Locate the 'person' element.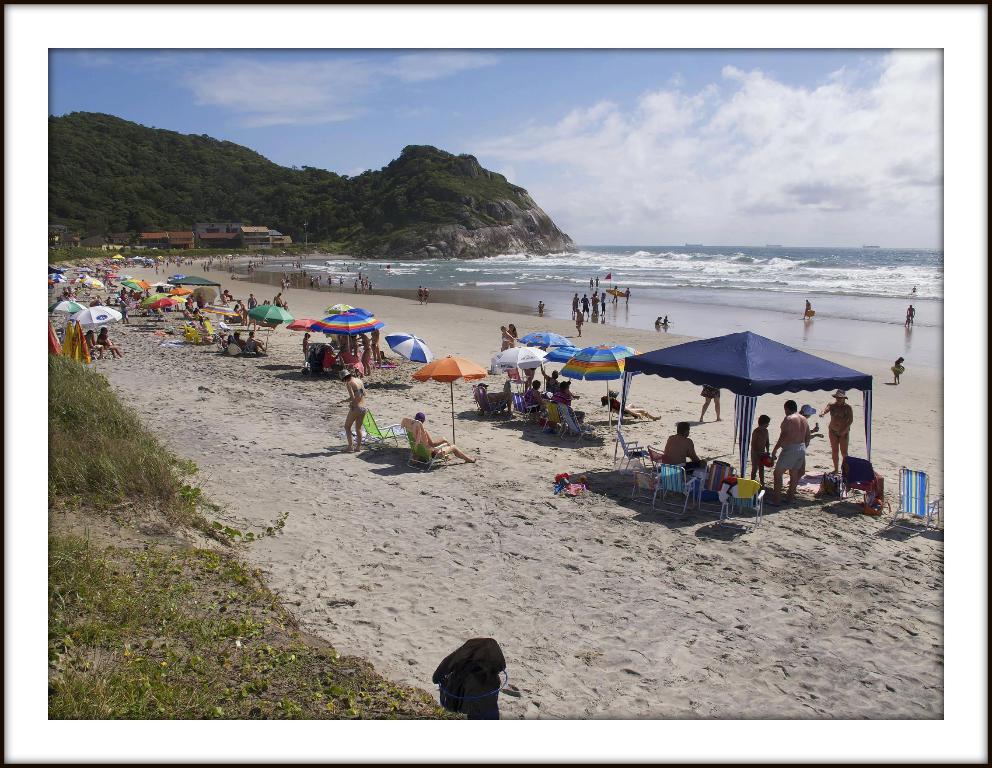
Element bbox: rect(820, 388, 853, 474).
